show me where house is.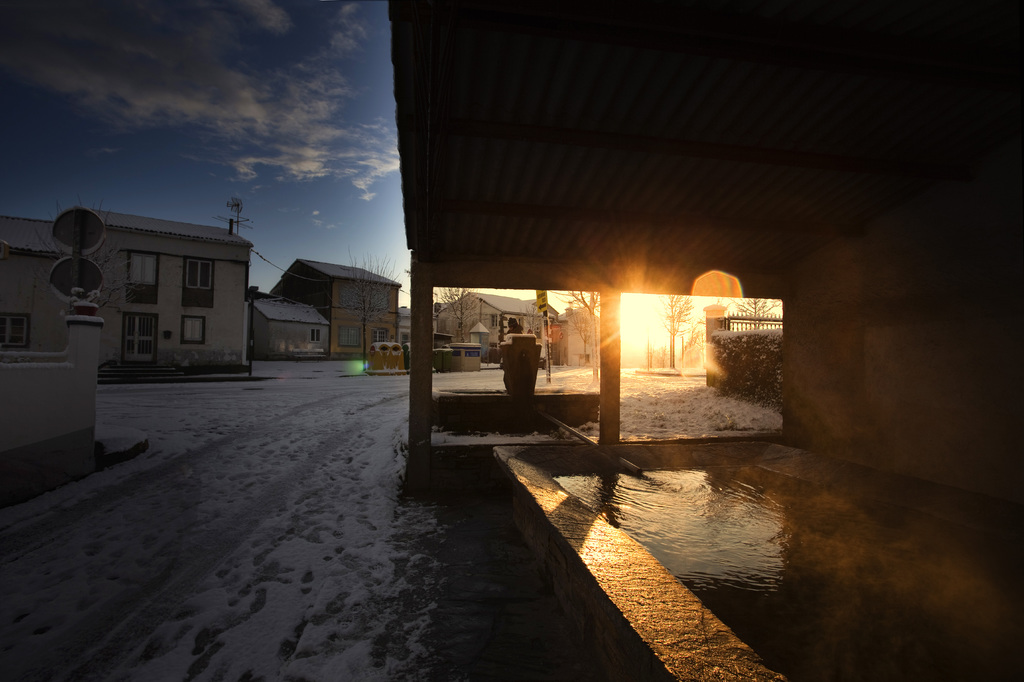
house is at 25,187,289,383.
